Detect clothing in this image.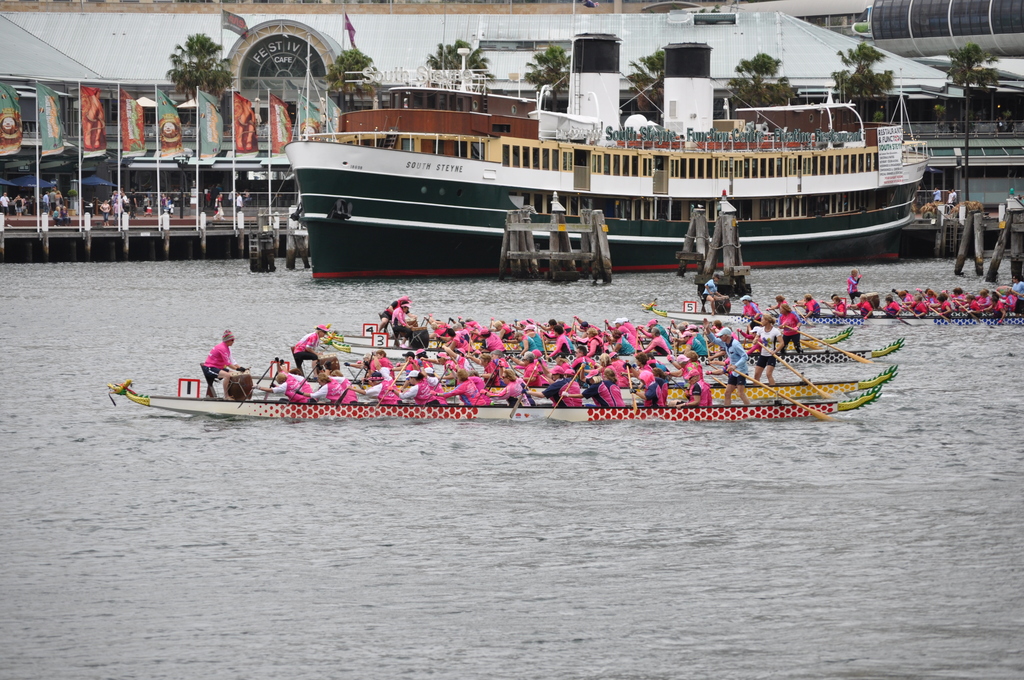
Detection: bbox=[543, 374, 570, 419].
